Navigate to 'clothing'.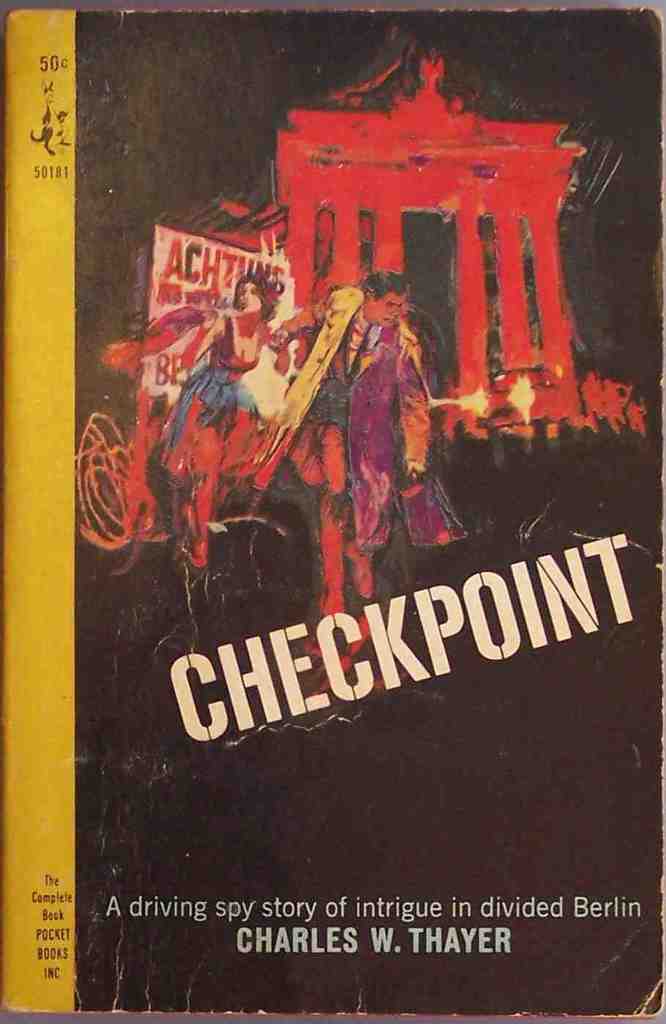
Navigation target: l=240, t=283, r=465, b=559.
